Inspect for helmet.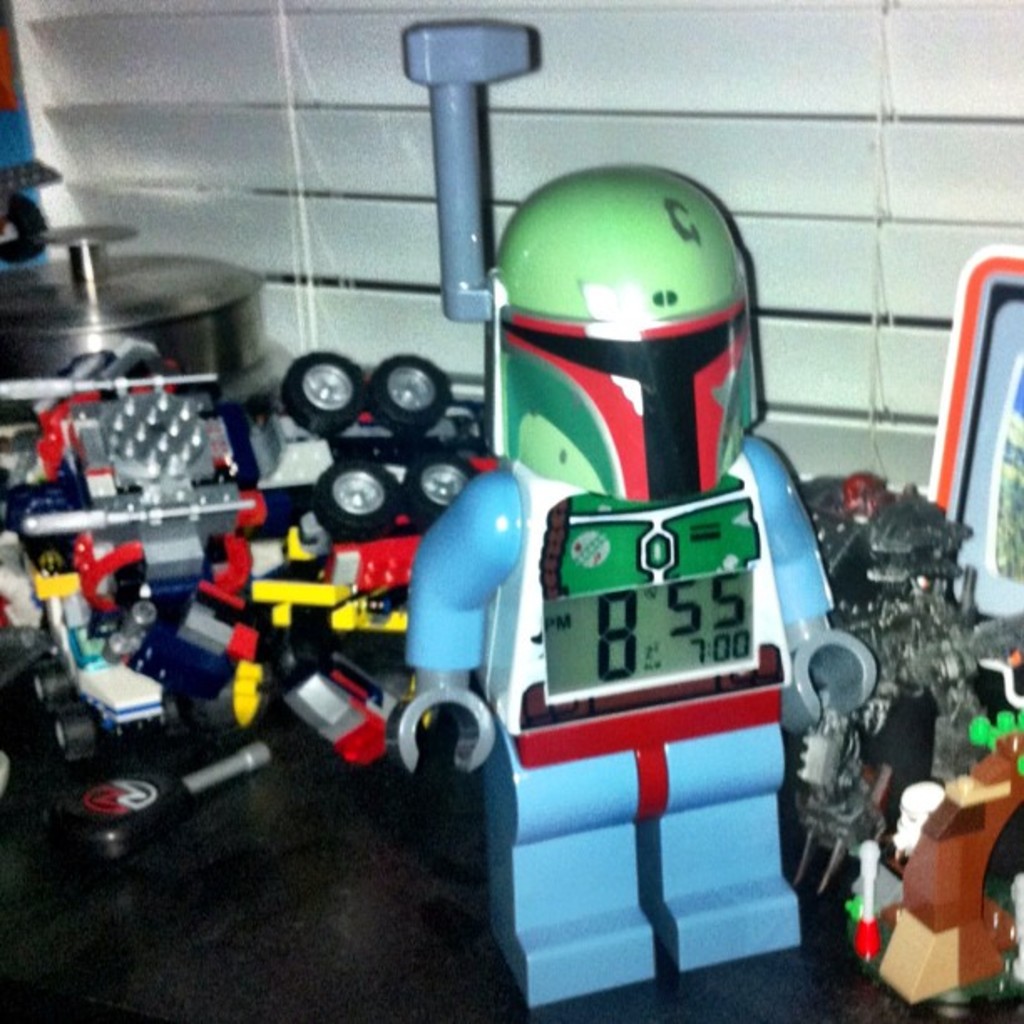
Inspection: bbox(480, 169, 770, 502).
